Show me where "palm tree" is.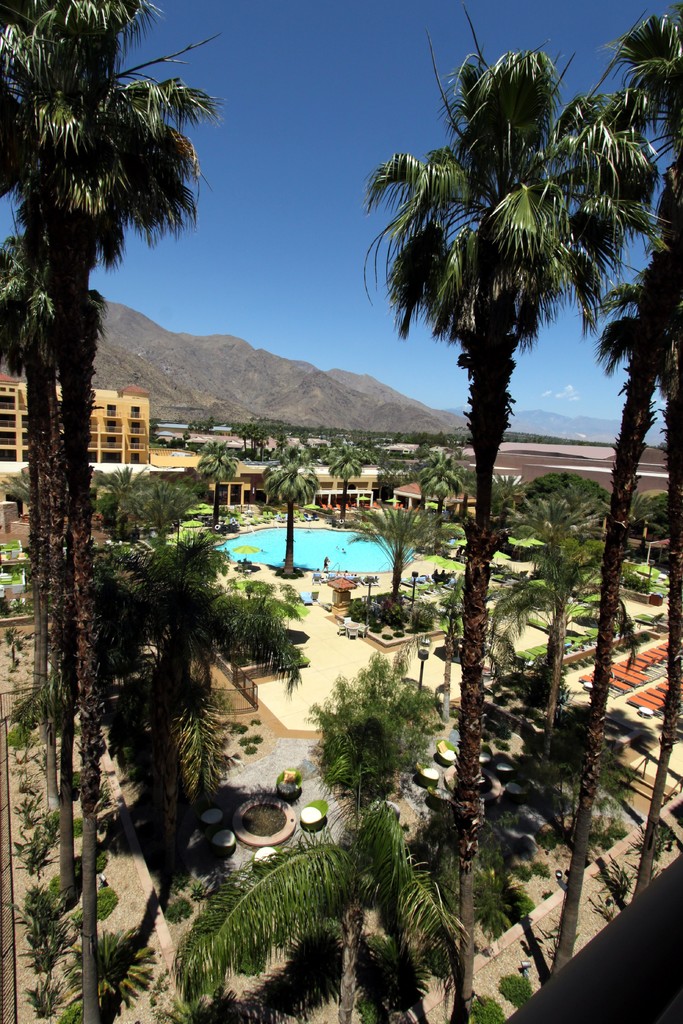
"palm tree" is at region(359, 6, 658, 1023).
